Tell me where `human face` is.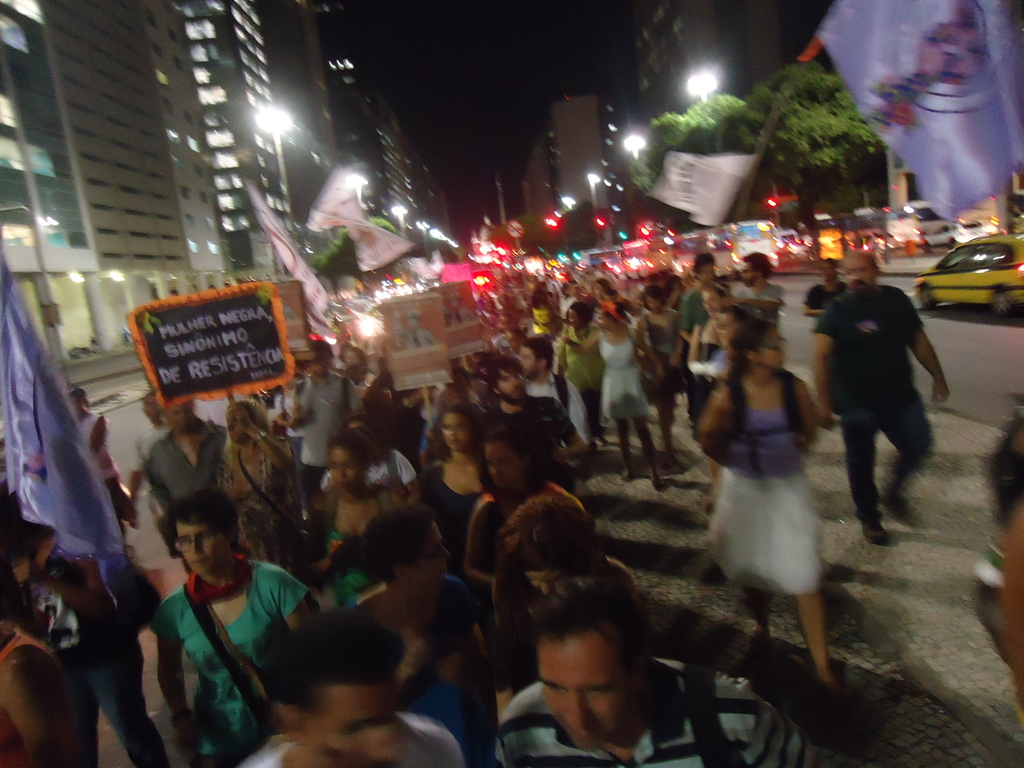
`human face` is at [left=182, top=520, right=227, bottom=574].
